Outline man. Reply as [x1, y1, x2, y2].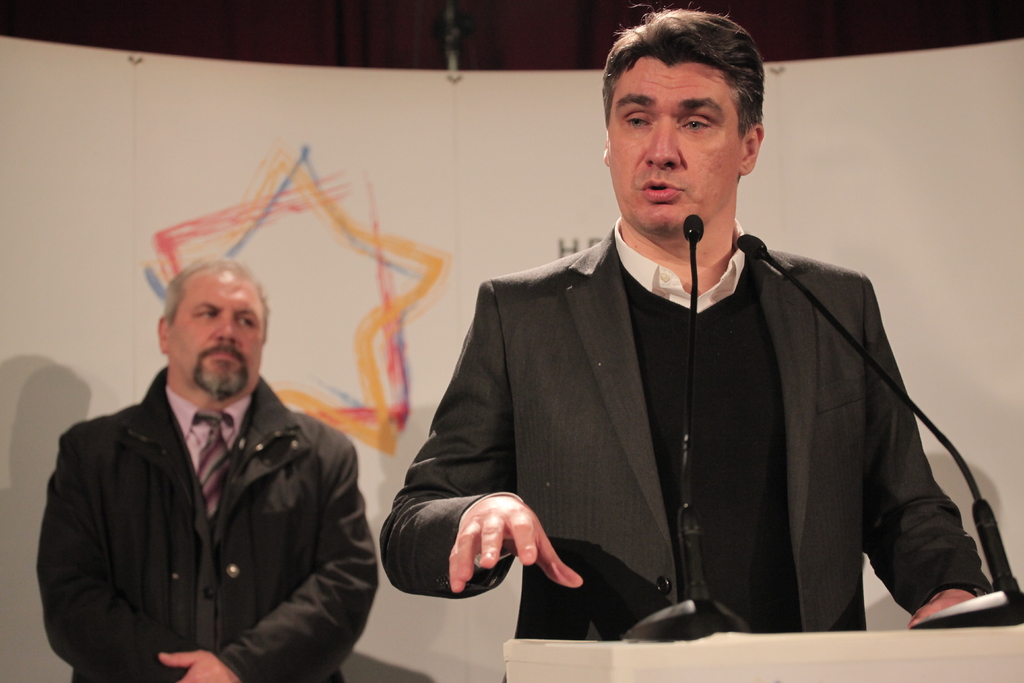
[29, 256, 383, 682].
